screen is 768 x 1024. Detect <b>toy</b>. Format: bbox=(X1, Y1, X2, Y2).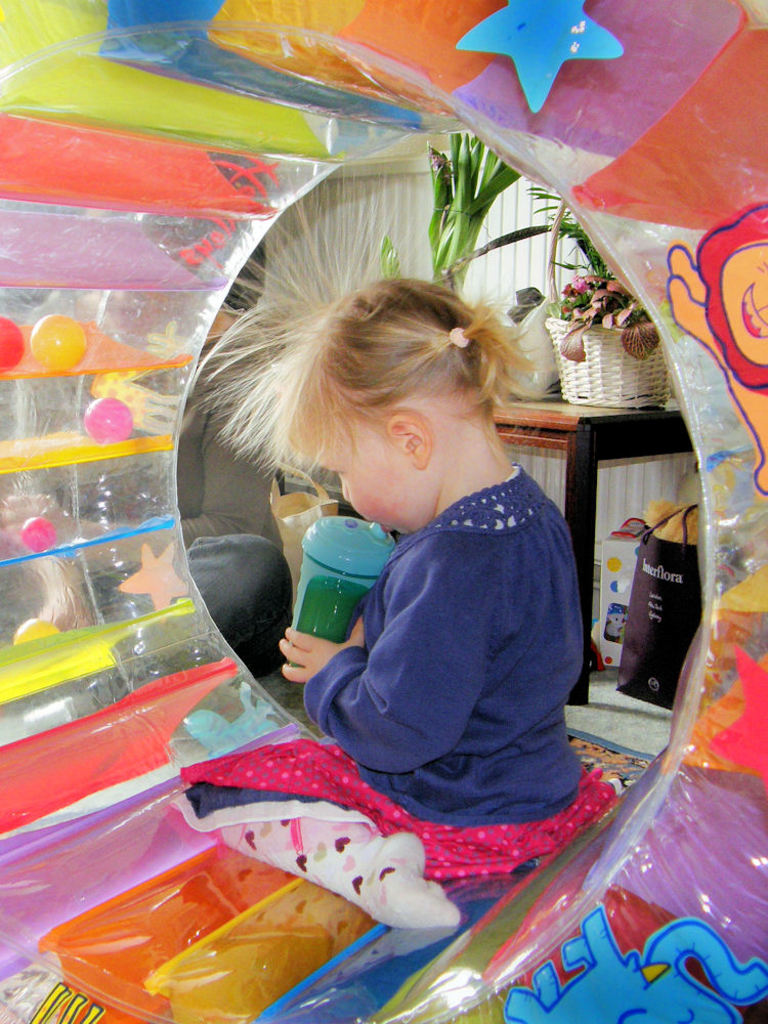
bbox=(29, 314, 89, 373).
